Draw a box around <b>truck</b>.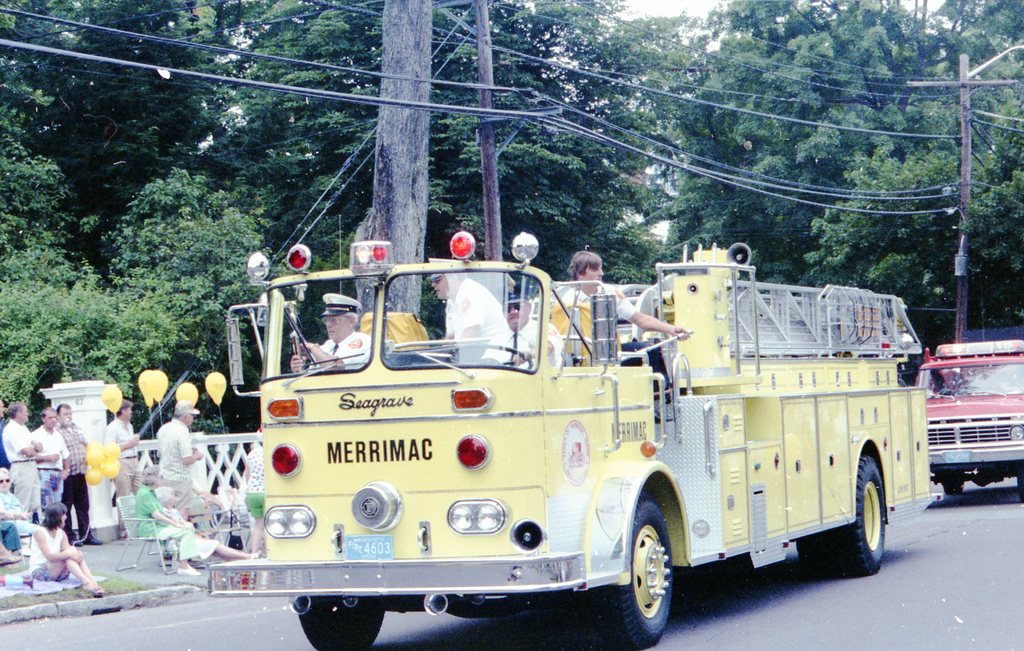
147 243 929 645.
